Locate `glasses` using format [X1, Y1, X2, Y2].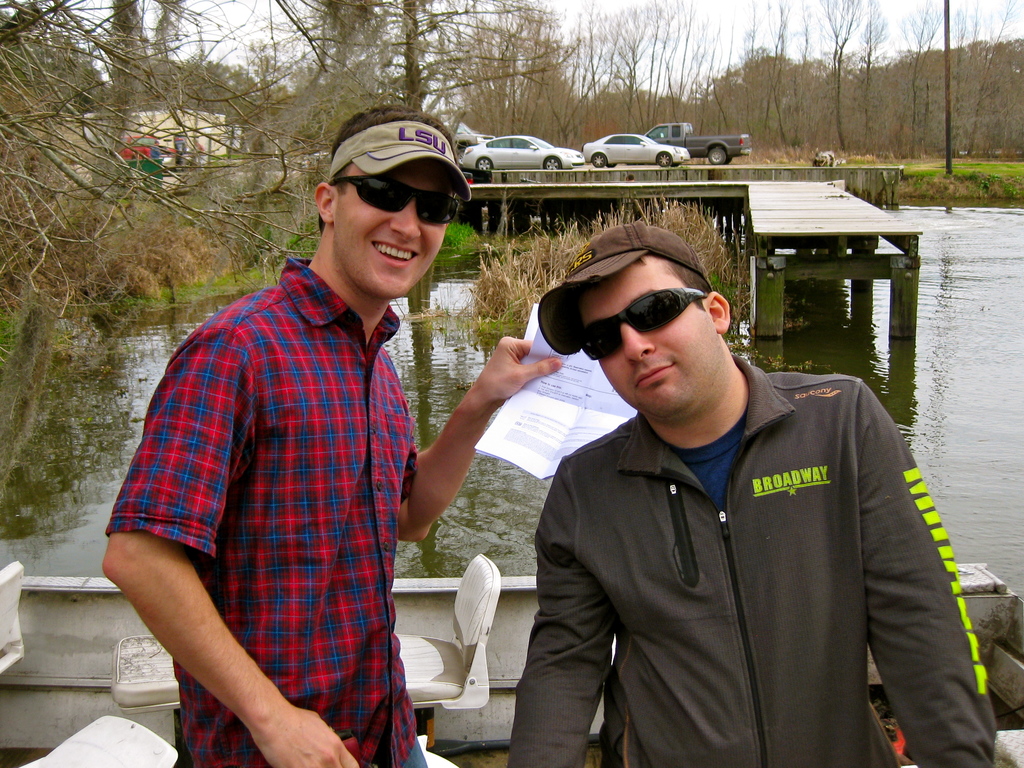
[589, 296, 717, 354].
